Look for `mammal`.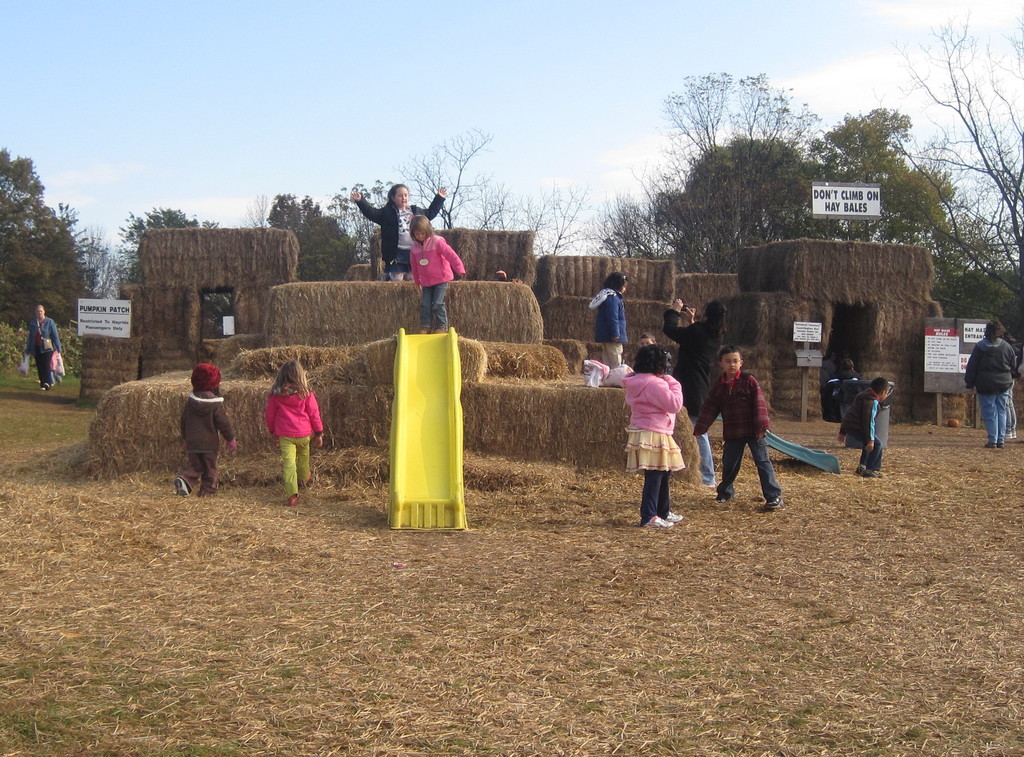
Found: 639,332,657,346.
